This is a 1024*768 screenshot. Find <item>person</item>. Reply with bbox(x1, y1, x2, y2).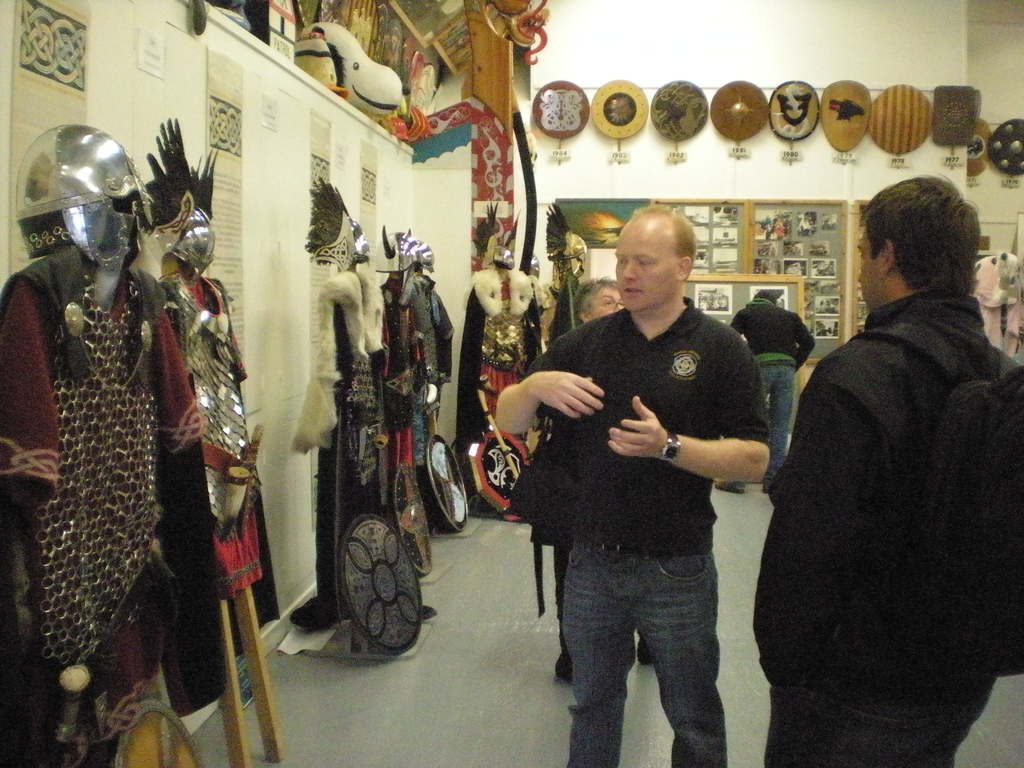
bbox(758, 178, 1020, 766).
